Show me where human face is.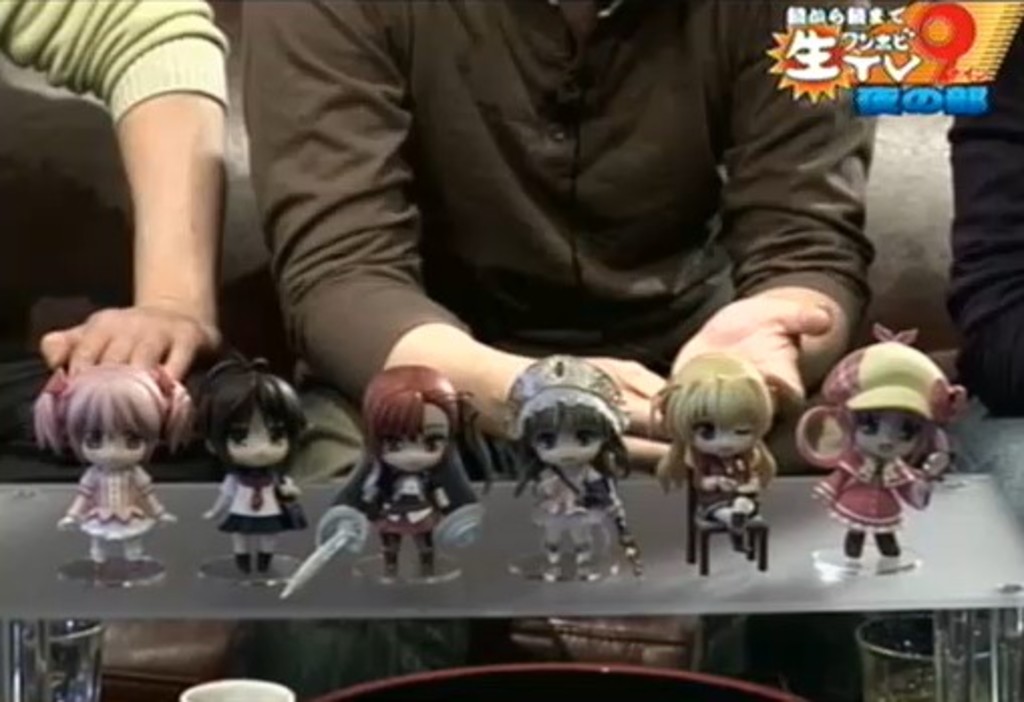
human face is at rect(376, 406, 451, 475).
